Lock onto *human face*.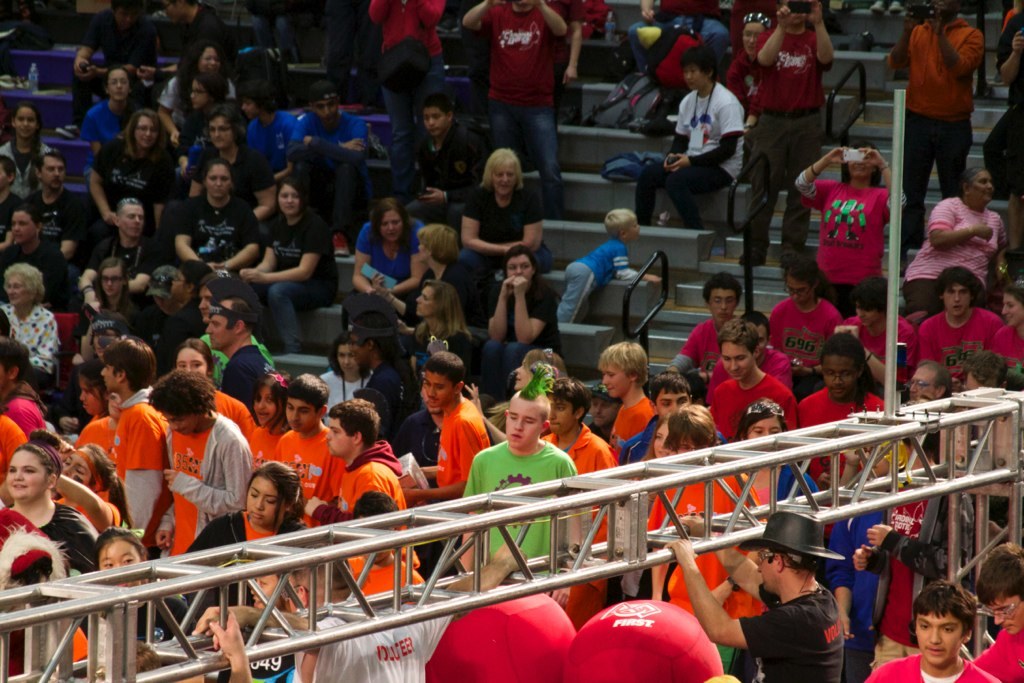
Locked: l=779, t=0, r=808, b=26.
